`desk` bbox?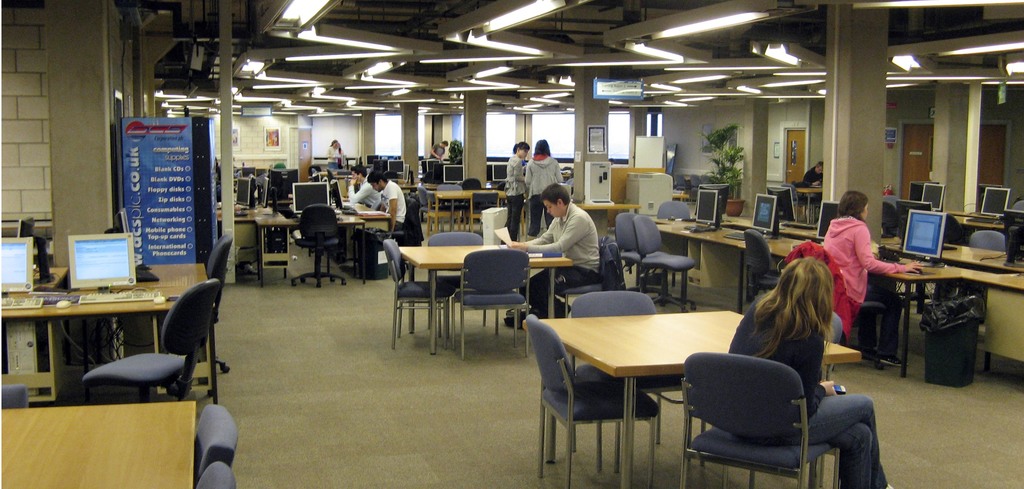
l=3, t=255, r=220, b=415
